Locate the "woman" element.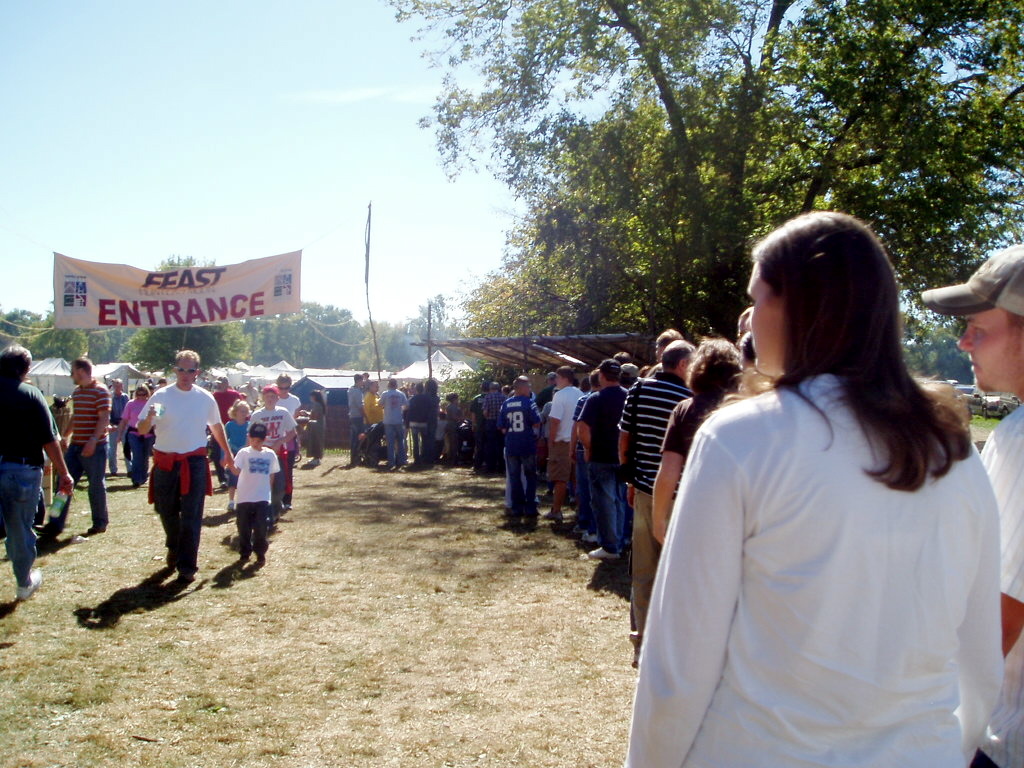
Element bbox: left=652, top=335, right=740, bottom=554.
